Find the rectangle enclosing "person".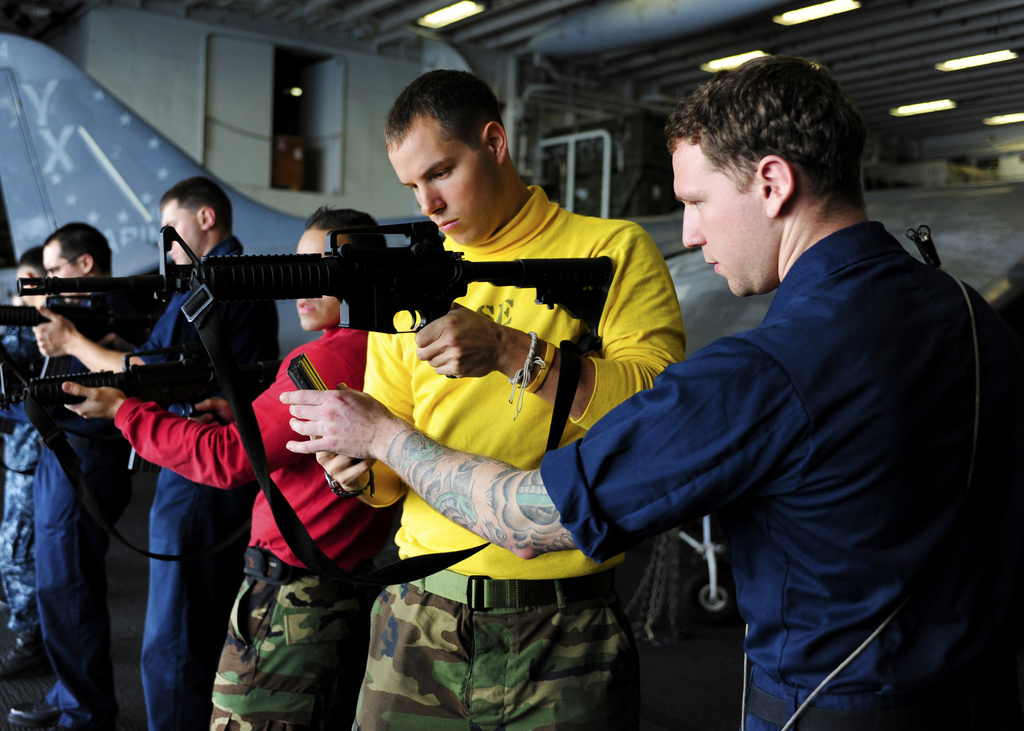
Rect(36, 179, 285, 730).
